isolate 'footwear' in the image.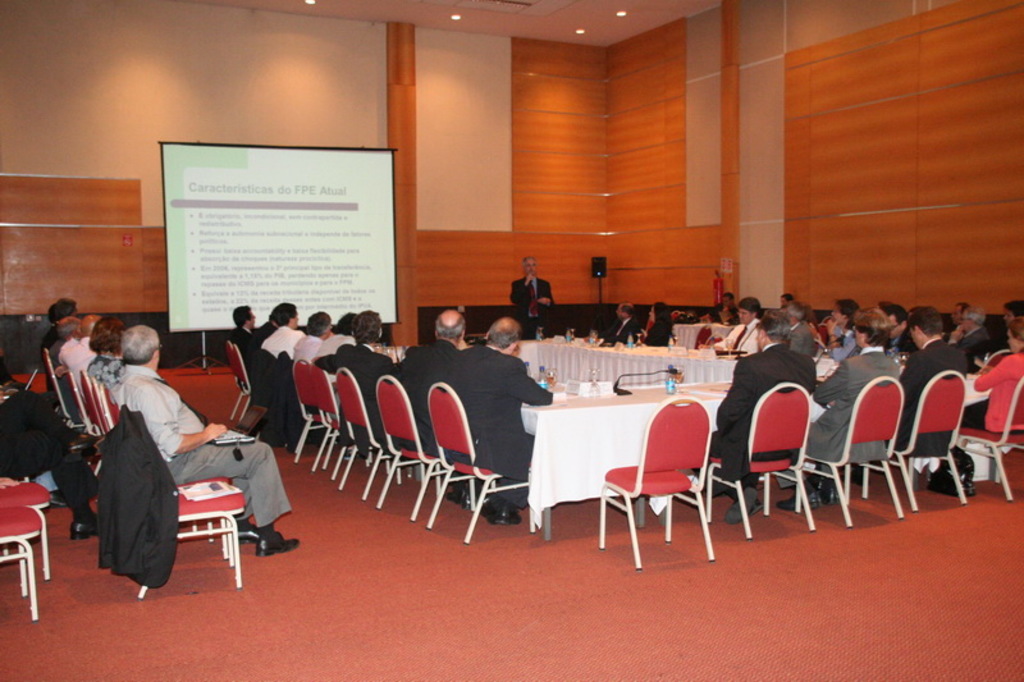
Isolated region: pyautogui.locateOnScreen(238, 523, 255, 543).
